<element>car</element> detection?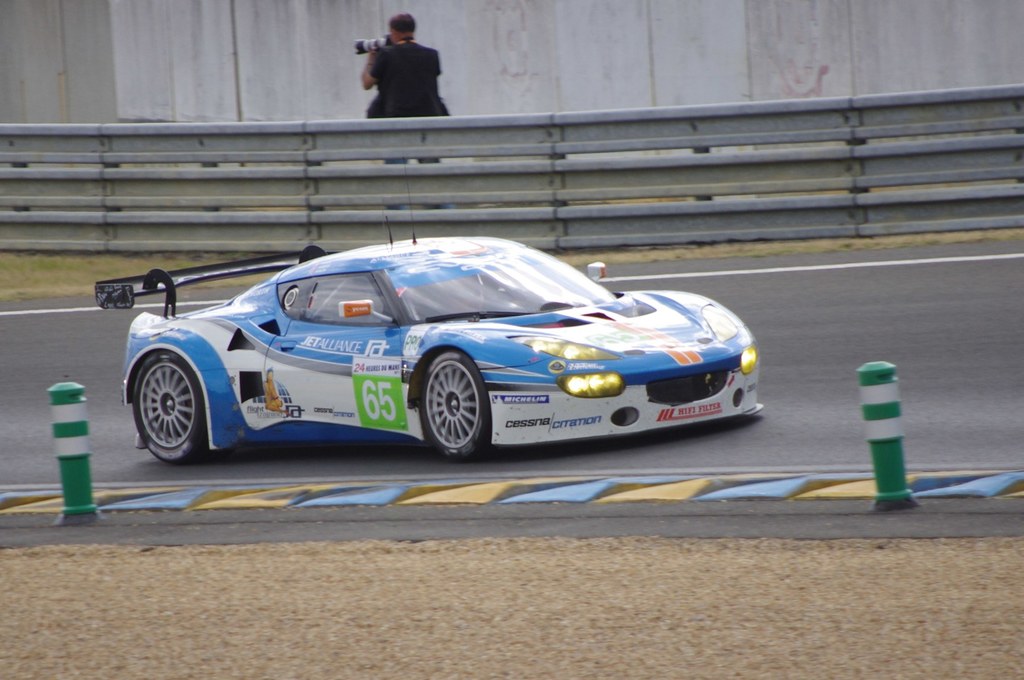
<bbox>94, 157, 761, 461</bbox>
